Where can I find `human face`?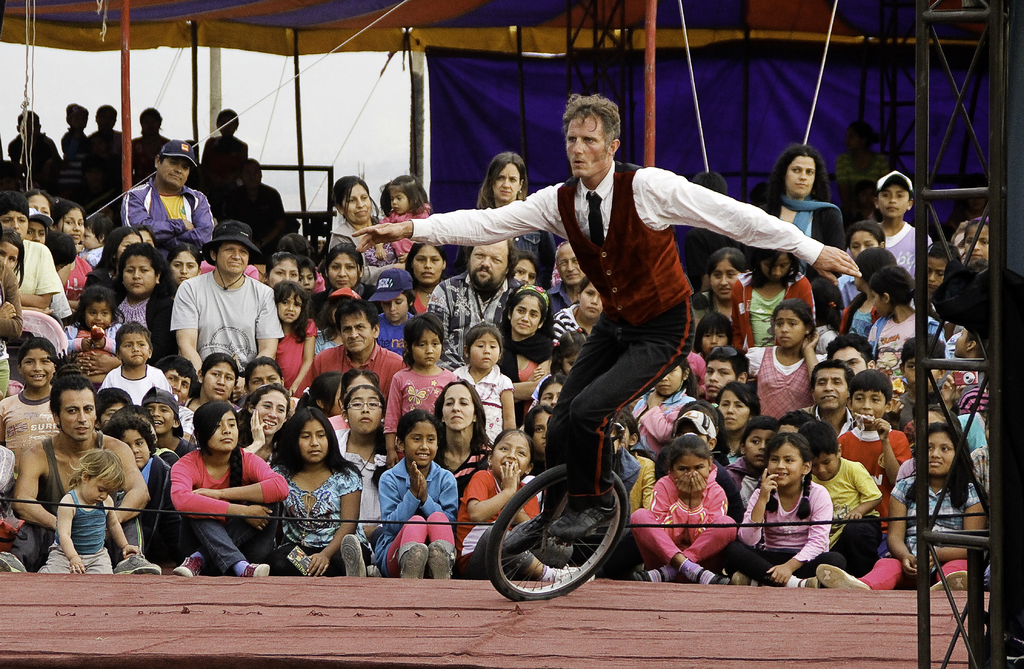
You can find it at 342:182:376:219.
